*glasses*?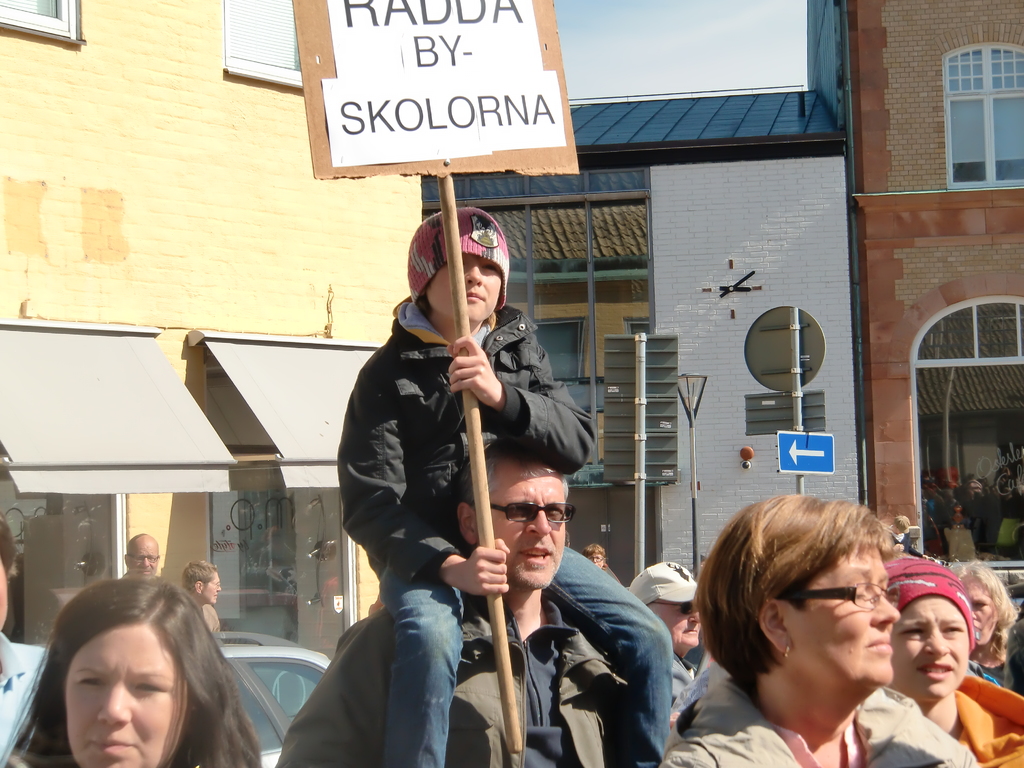
bbox=[124, 551, 164, 568]
